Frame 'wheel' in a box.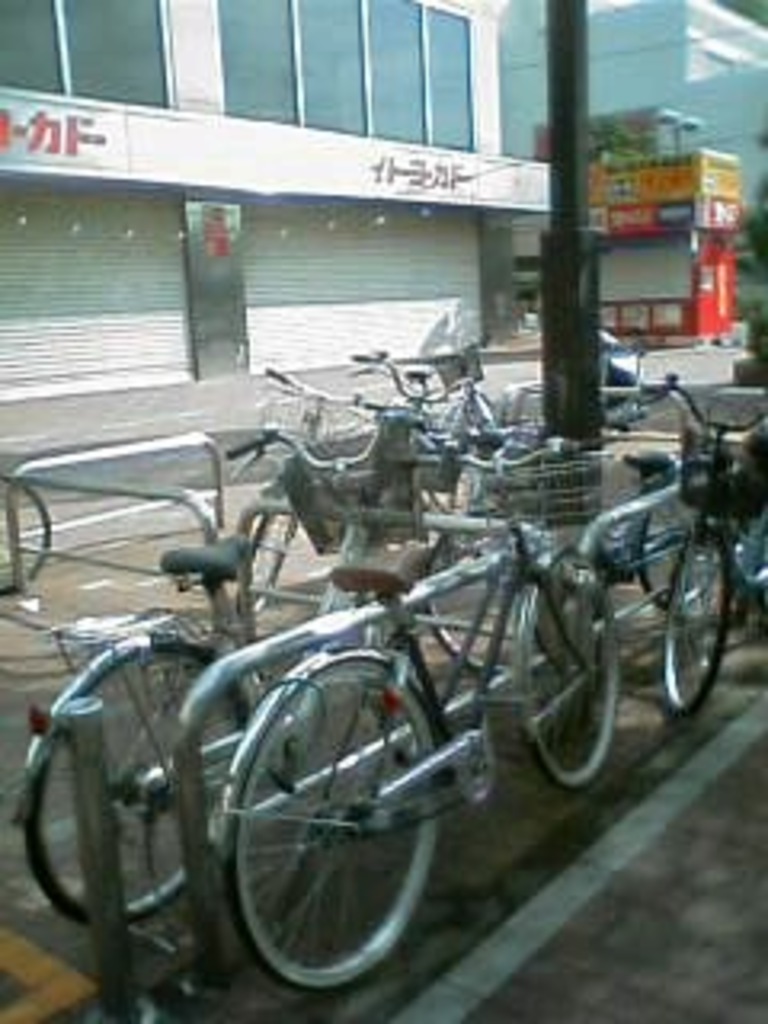
BBox(16, 643, 240, 922).
